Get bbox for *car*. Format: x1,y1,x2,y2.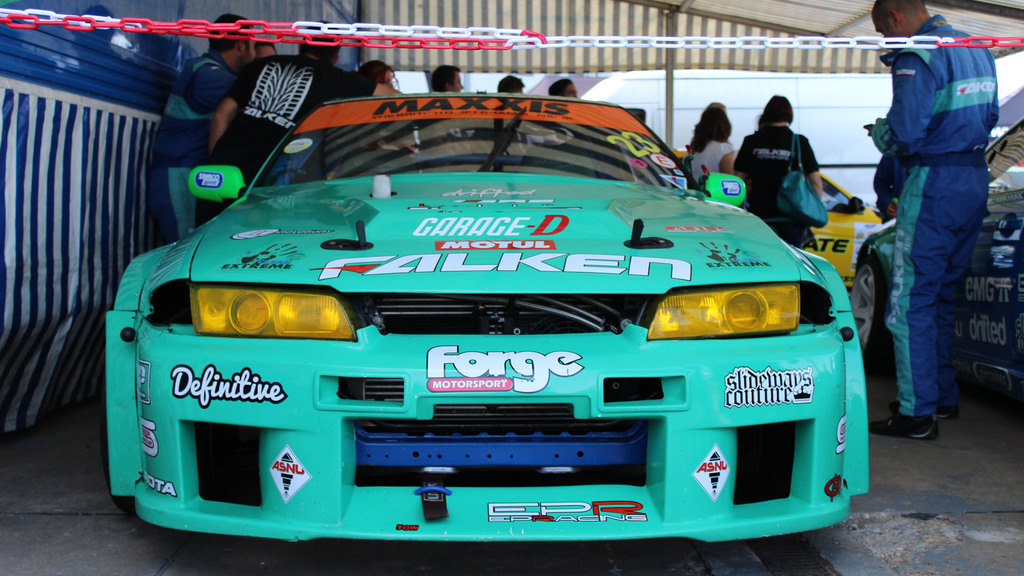
682,155,883,280.
